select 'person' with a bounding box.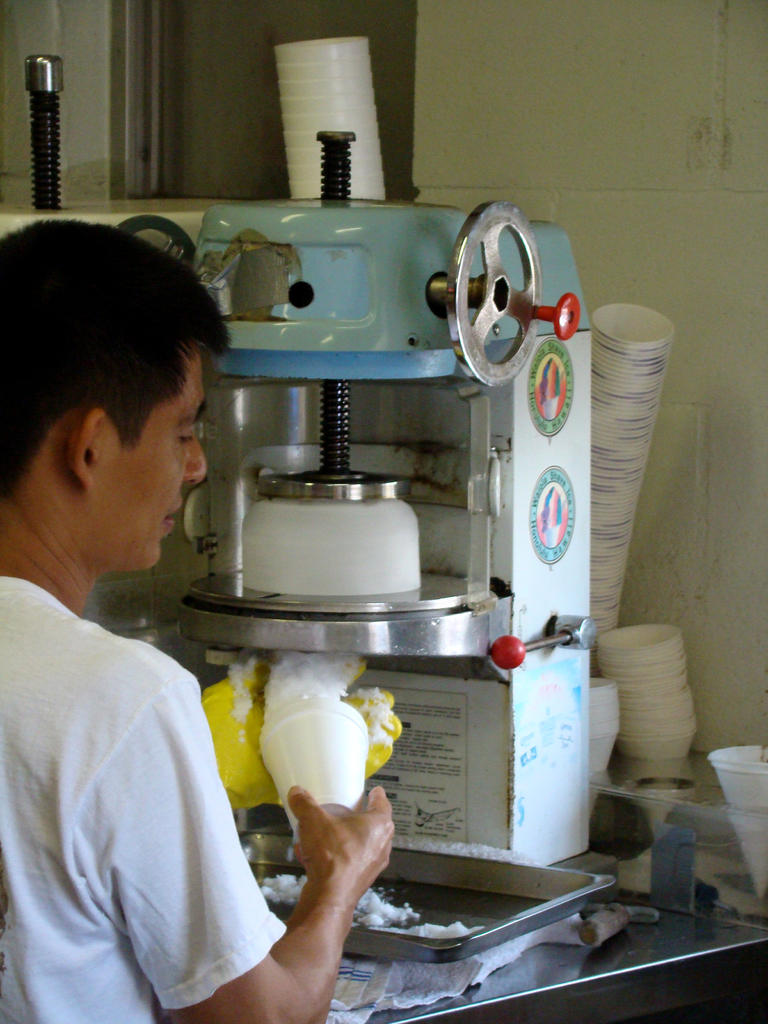
left=0, top=209, right=397, bottom=1023.
